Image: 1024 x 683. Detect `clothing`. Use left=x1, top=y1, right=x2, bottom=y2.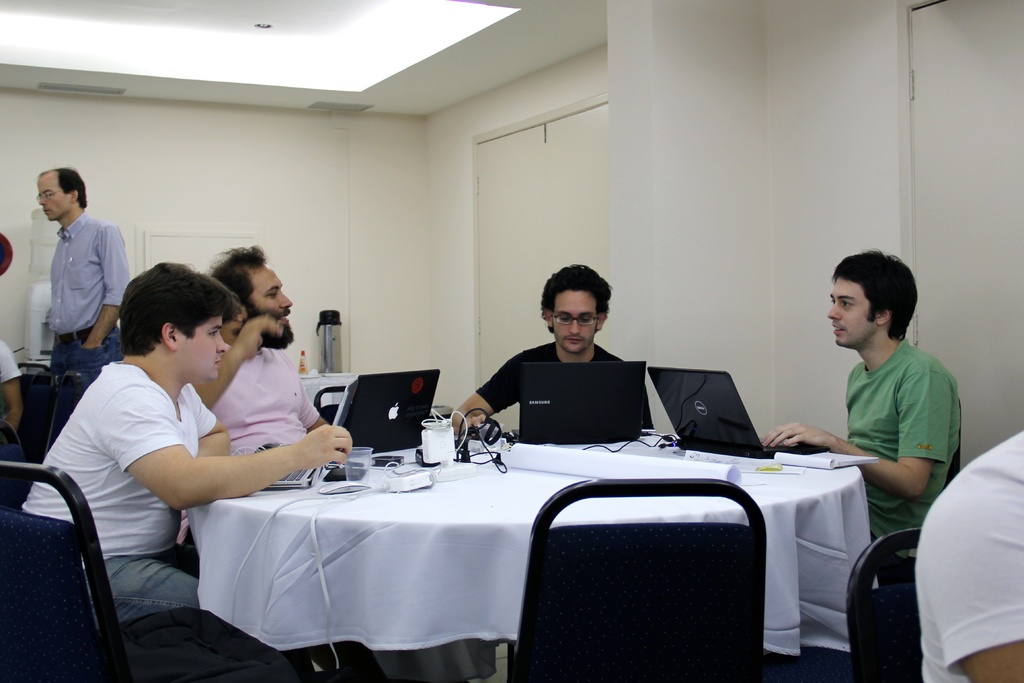
left=808, top=324, right=961, bottom=526.
